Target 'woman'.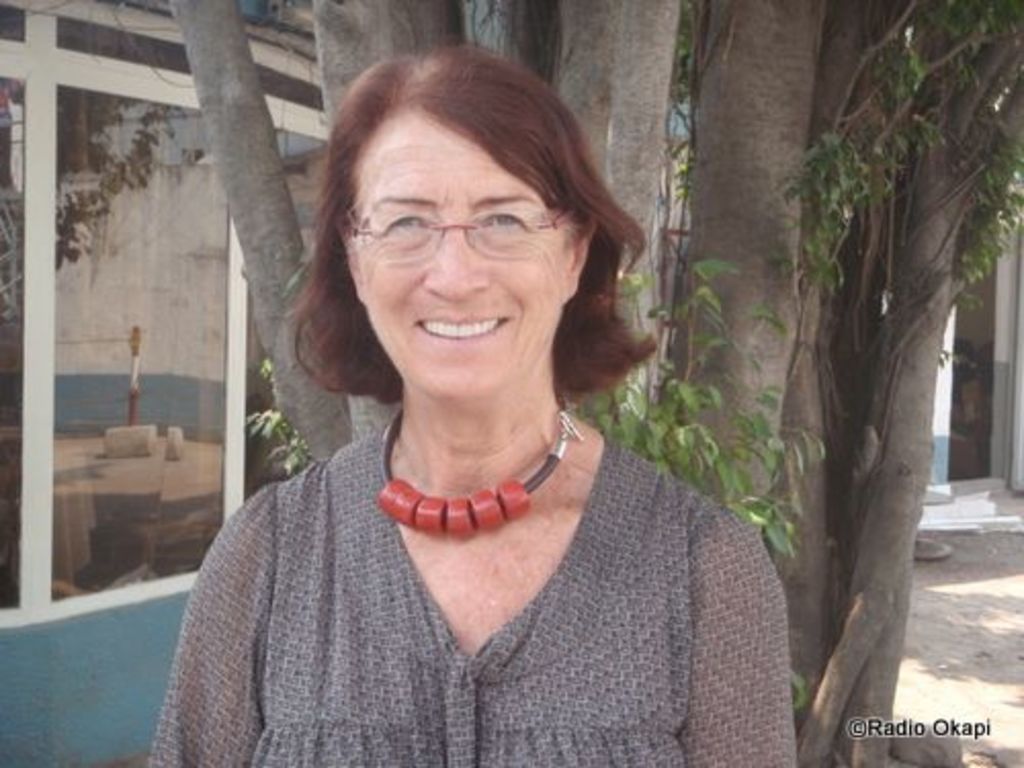
Target region: <bbox>166, 63, 823, 754</bbox>.
